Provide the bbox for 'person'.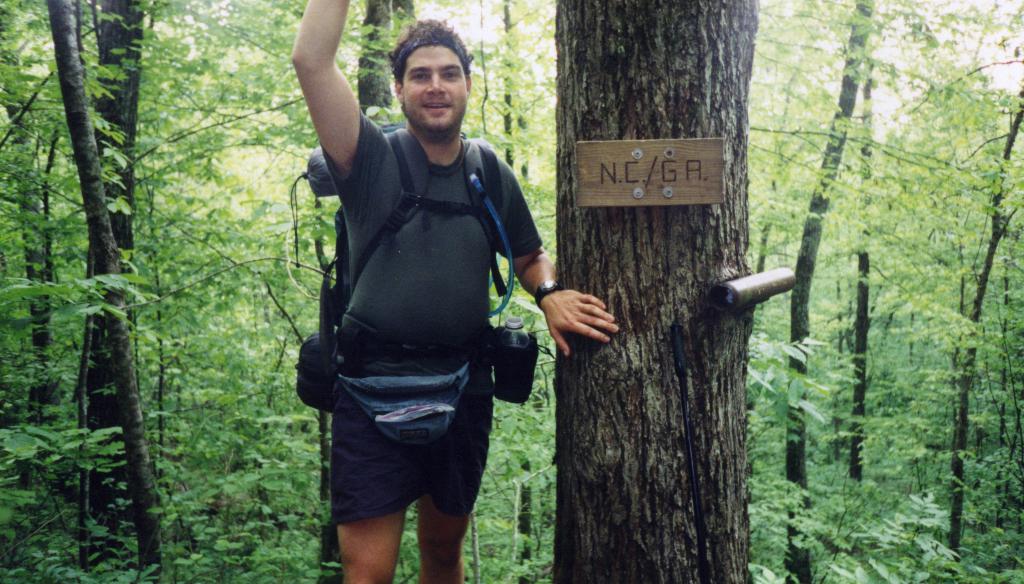
left=292, top=0, right=618, bottom=583.
